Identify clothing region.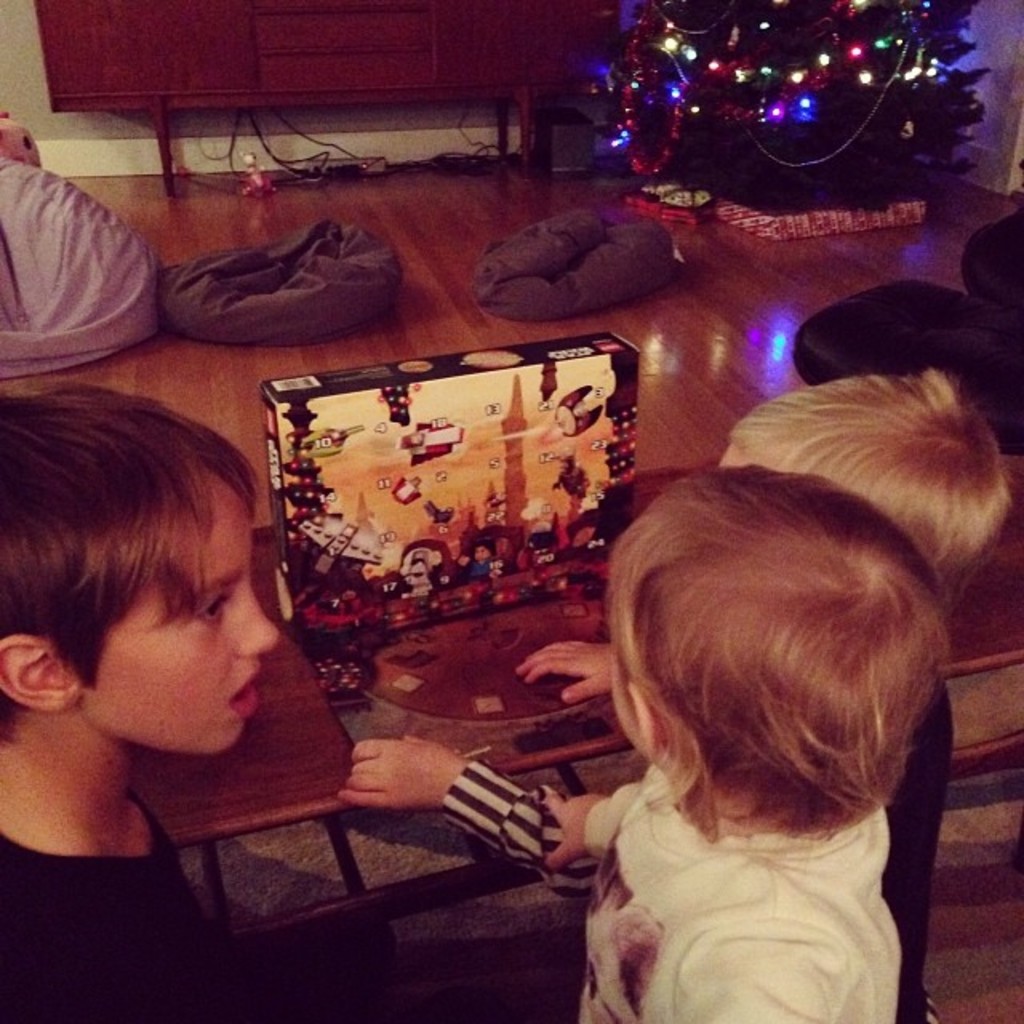
Region: [435, 653, 941, 1022].
